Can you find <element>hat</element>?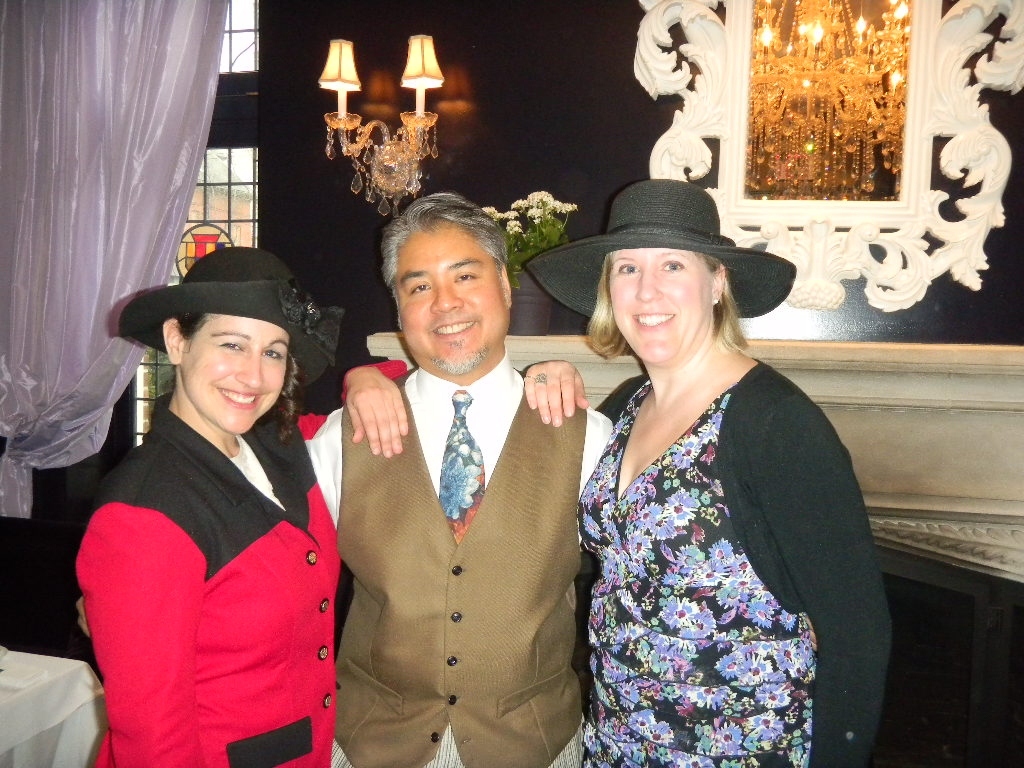
Yes, bounding box: (x1=117, y1=248, x2=346, y2=389).
